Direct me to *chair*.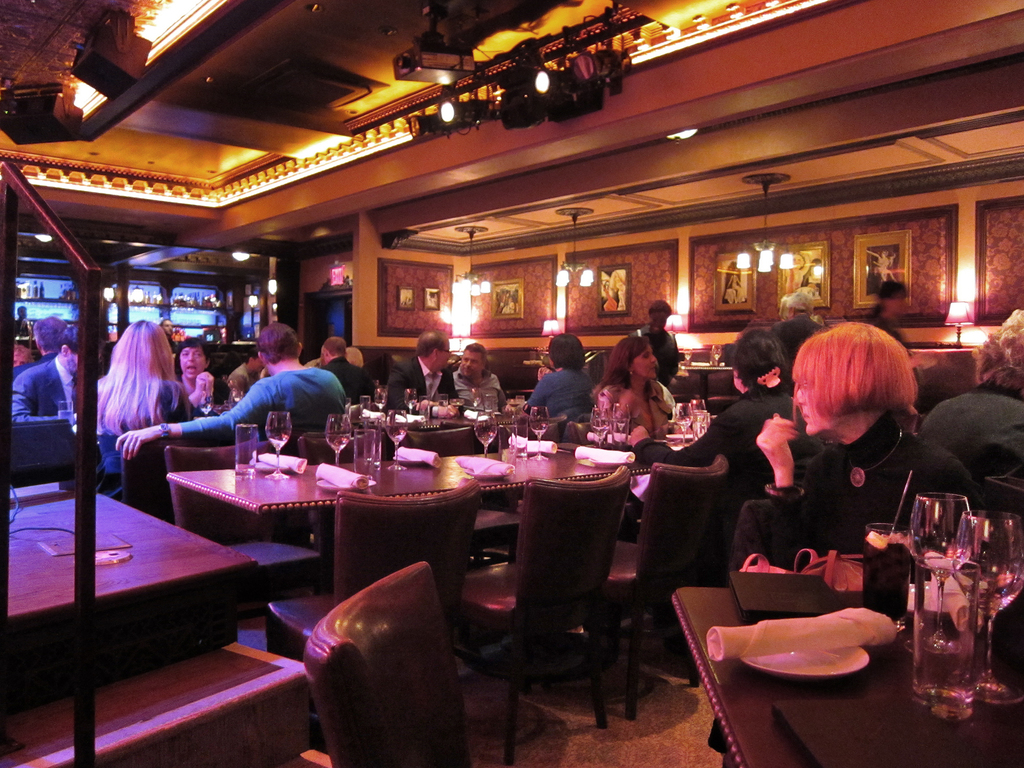
Direction: bbox=(263, 479, 470, 654).
